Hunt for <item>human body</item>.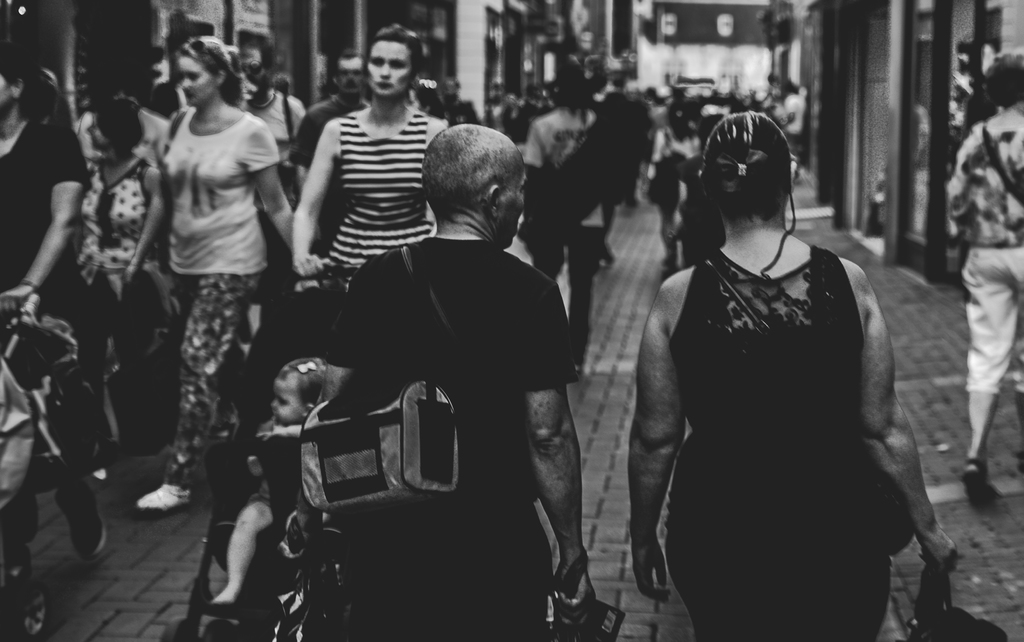
Hunted down at {"left": 308, "top": 126, "right": 598, "bottom": 639}.
